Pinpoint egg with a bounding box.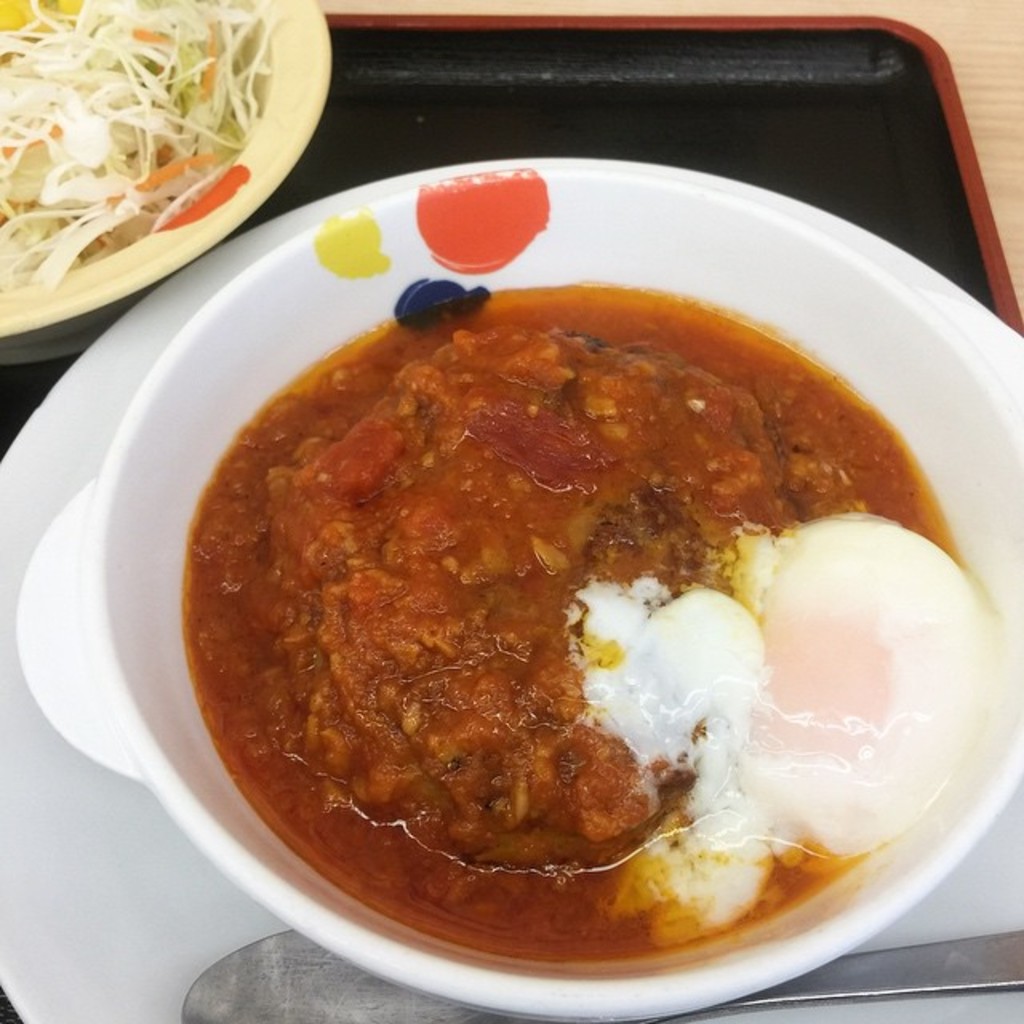
locate(566, 507, 1011, 952).
